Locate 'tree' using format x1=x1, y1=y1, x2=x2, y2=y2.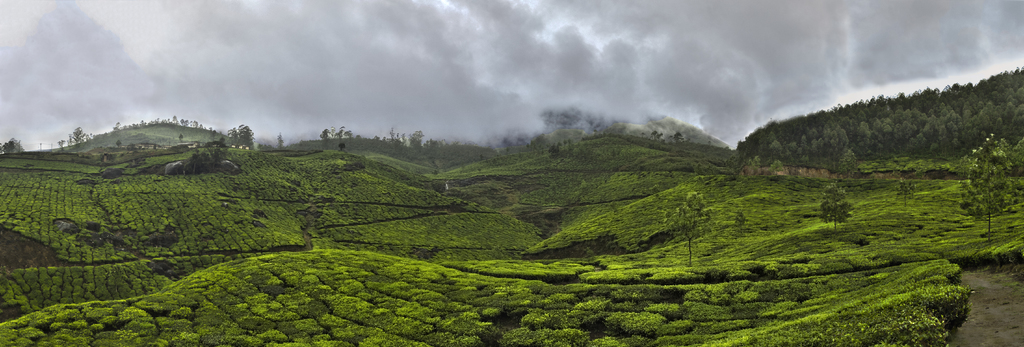
x1=813, y1=181, x2=855, y2=234.
